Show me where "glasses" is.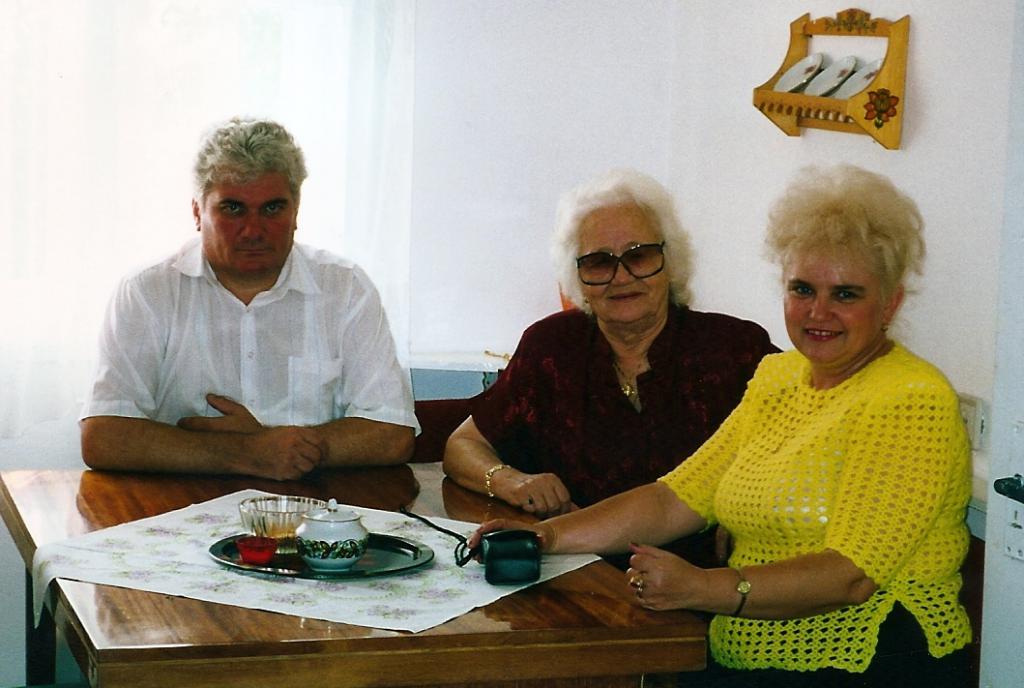
"glasses" is at {"x1": 566, "y1": 247, "x2": 685, "y2": 301}.
